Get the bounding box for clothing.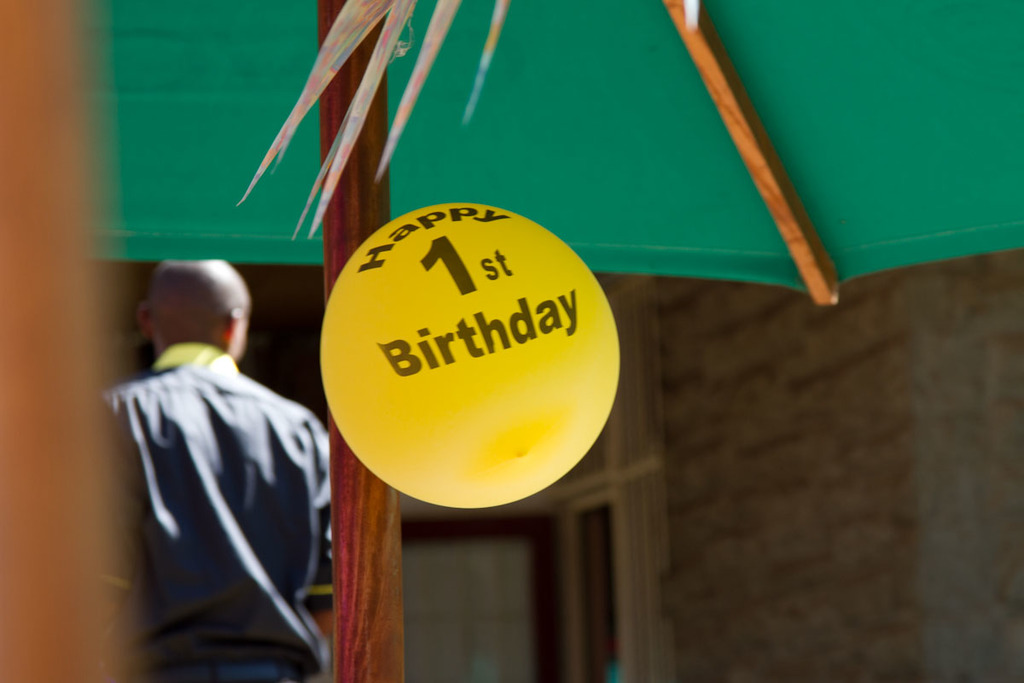
BBox(107, 280, 346, 682).
